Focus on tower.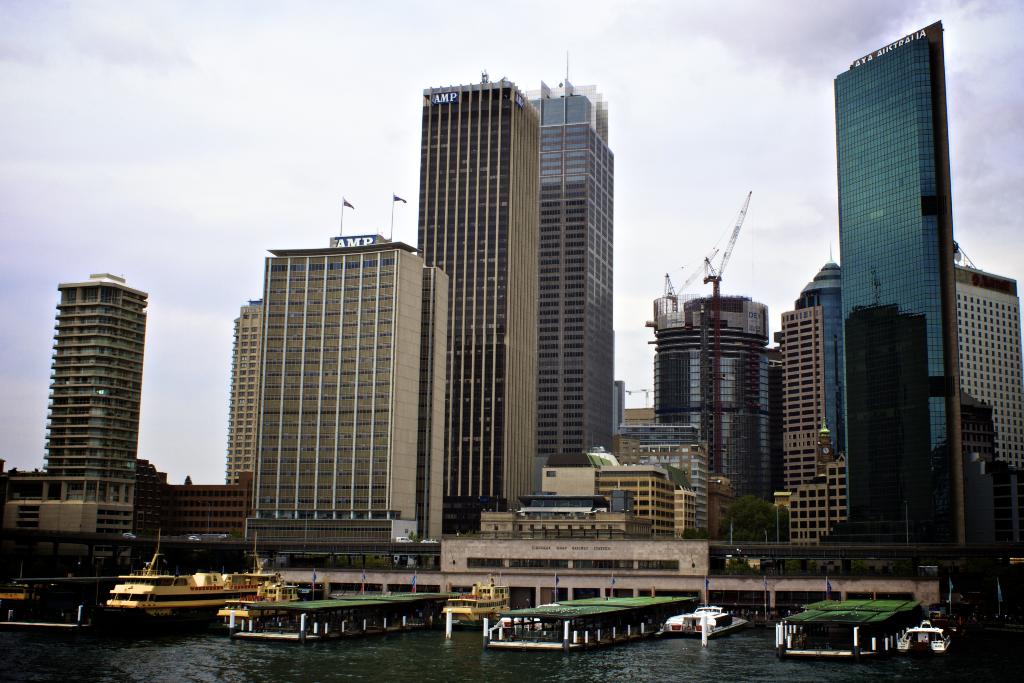
Focused at region(412, 76, 545, 513).
